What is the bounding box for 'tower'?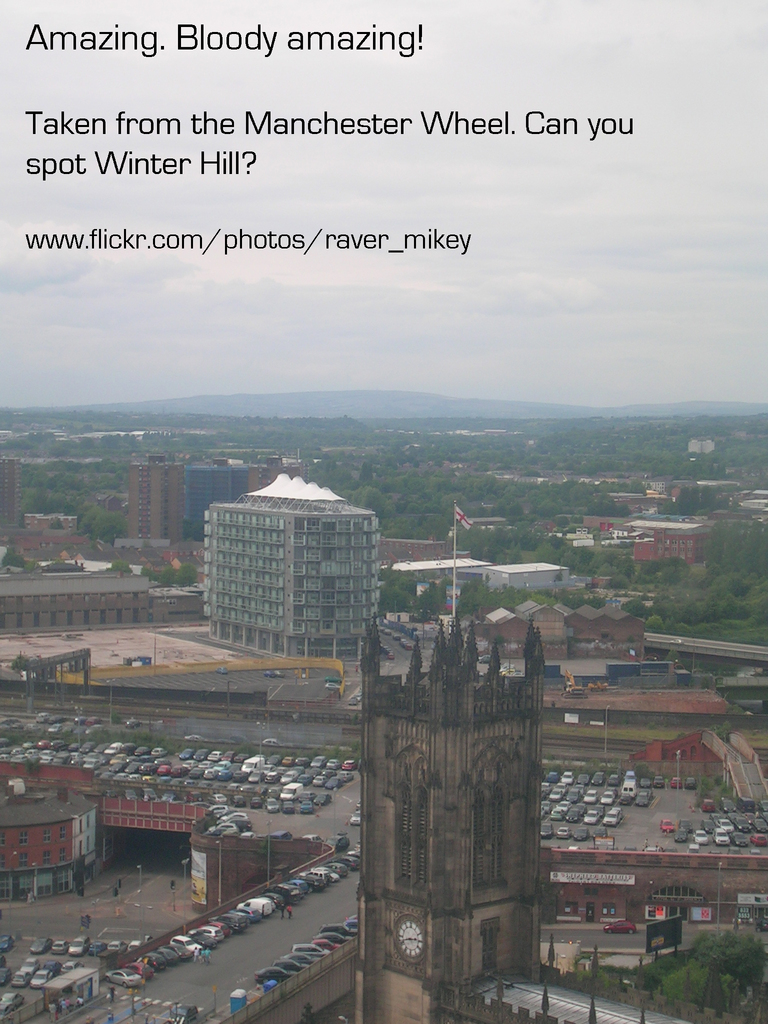
126, 458, 179, 554.
